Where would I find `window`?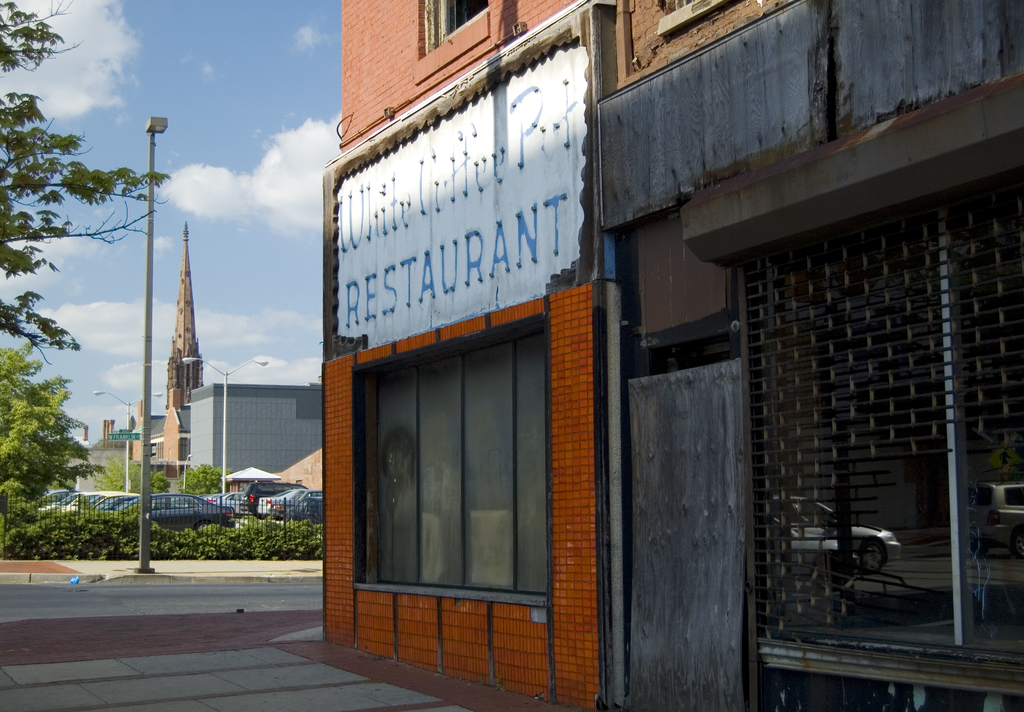
At <region>145, 444, 157, 457</region>.
